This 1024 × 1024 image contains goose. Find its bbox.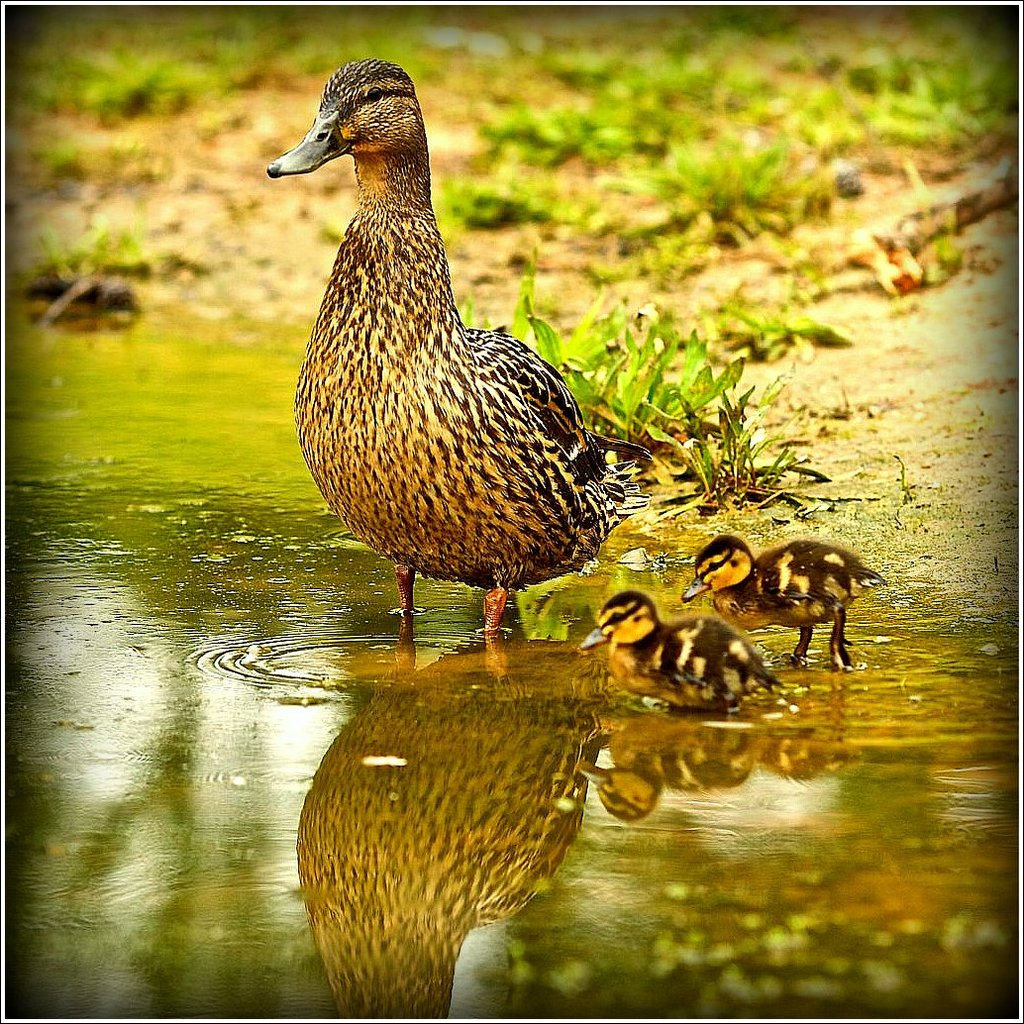
locate(582, 589, 793, 717).
